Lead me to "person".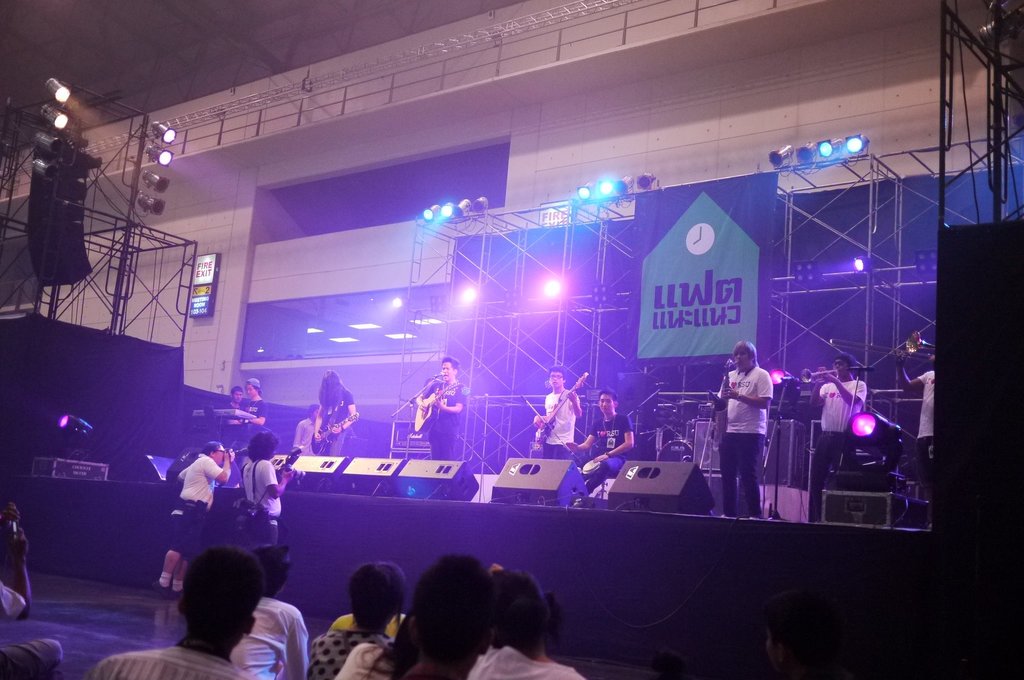
Lead to region(805, 356, 872, 517).
